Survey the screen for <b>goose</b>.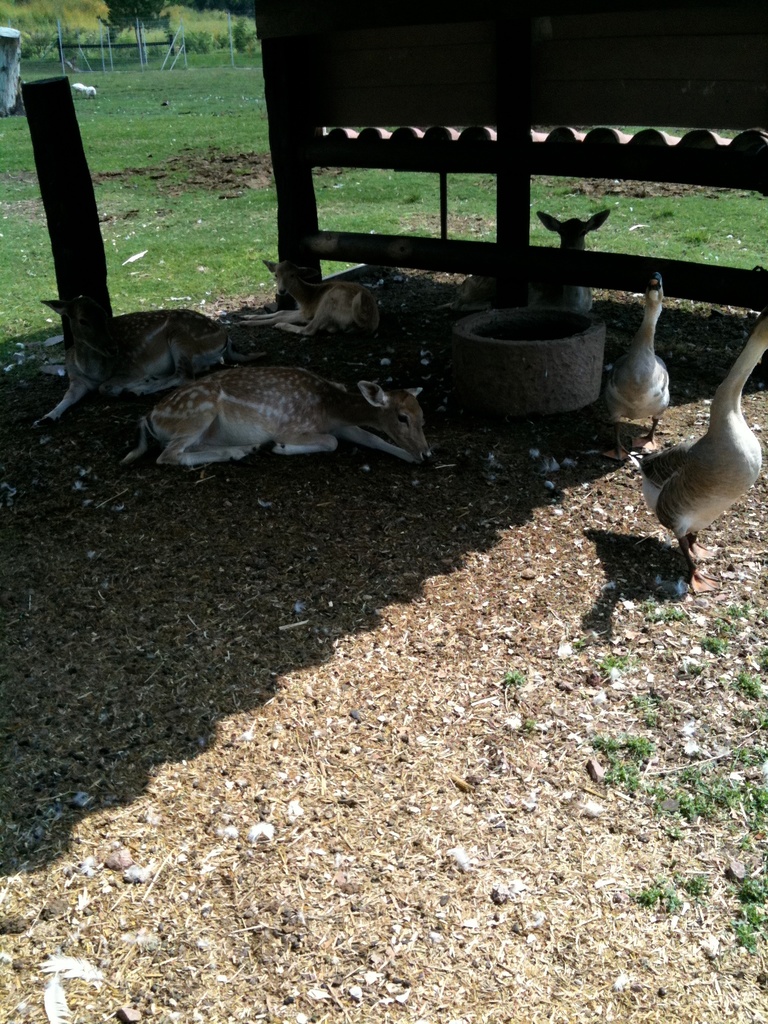
Survey found: 605 269 677 463.
